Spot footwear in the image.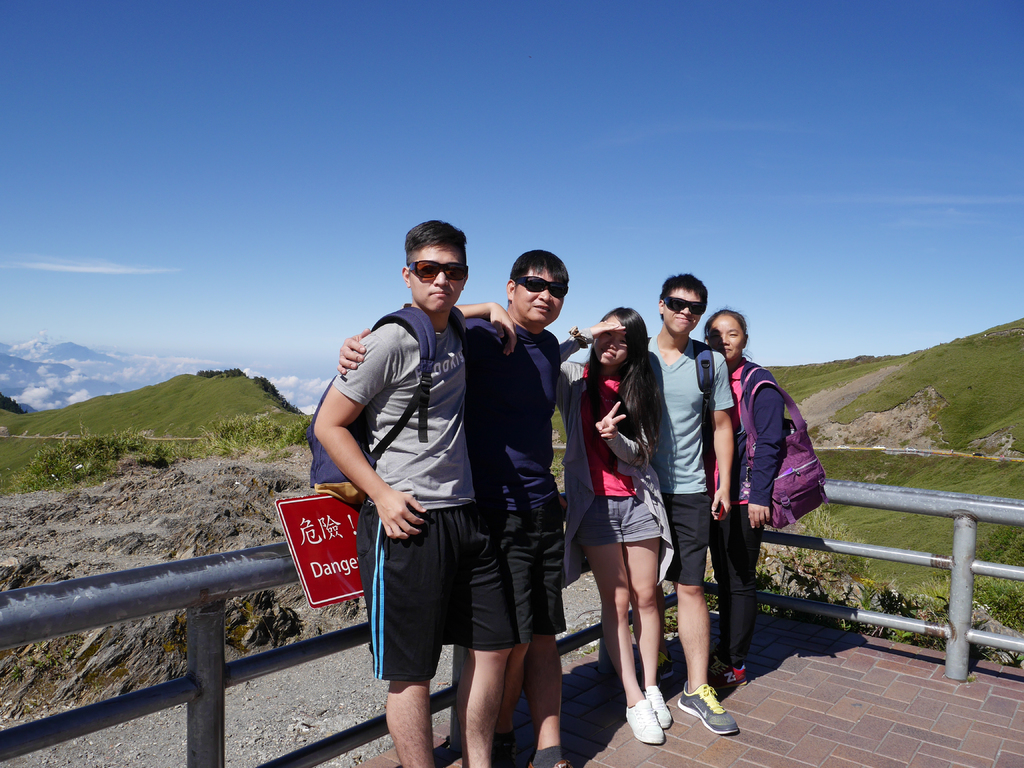
footwear found at locate(671, 675, 746, 745).
